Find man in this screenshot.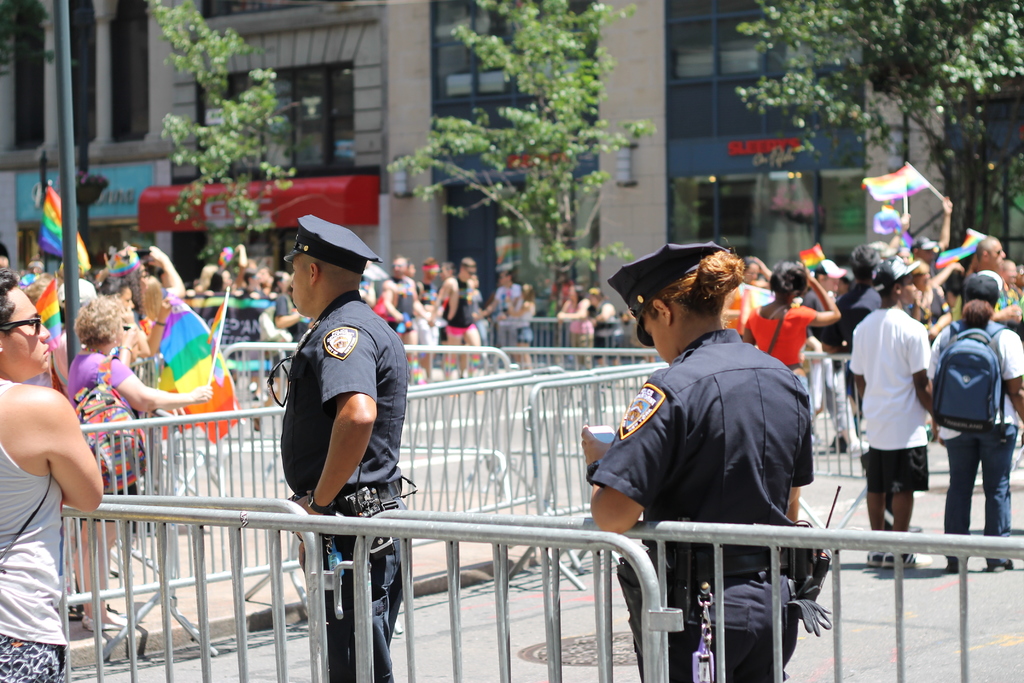
The bounding box for man is 412, 263, 444, 377.
